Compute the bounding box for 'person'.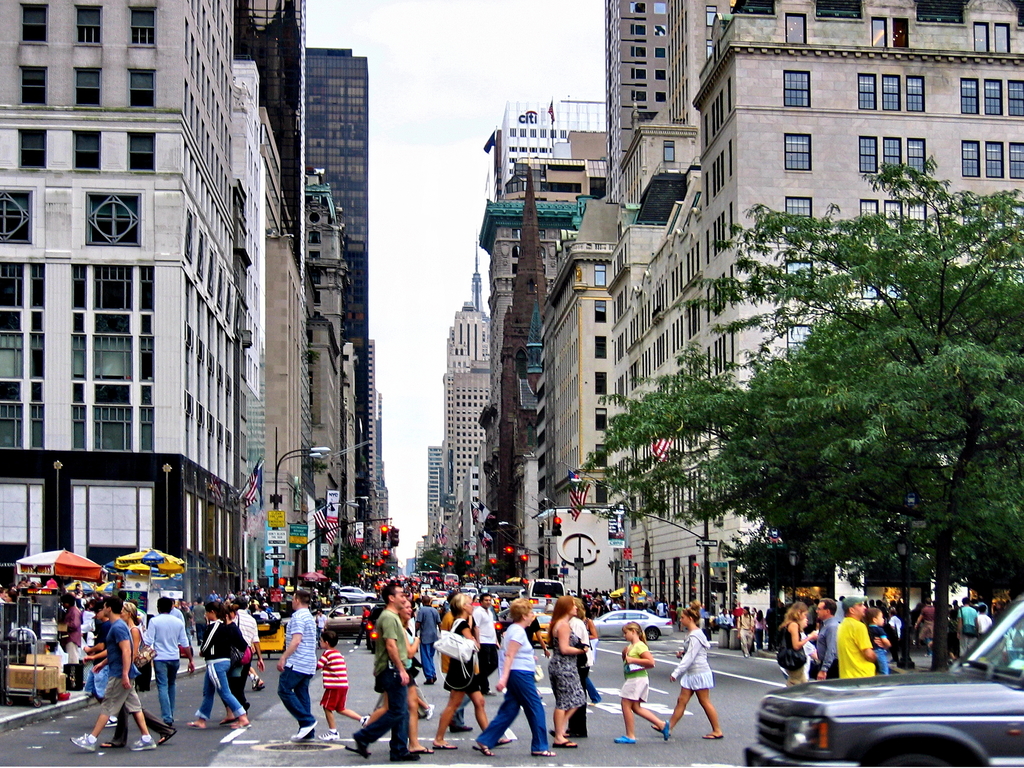
select_region(865, 609, 892, 676).
